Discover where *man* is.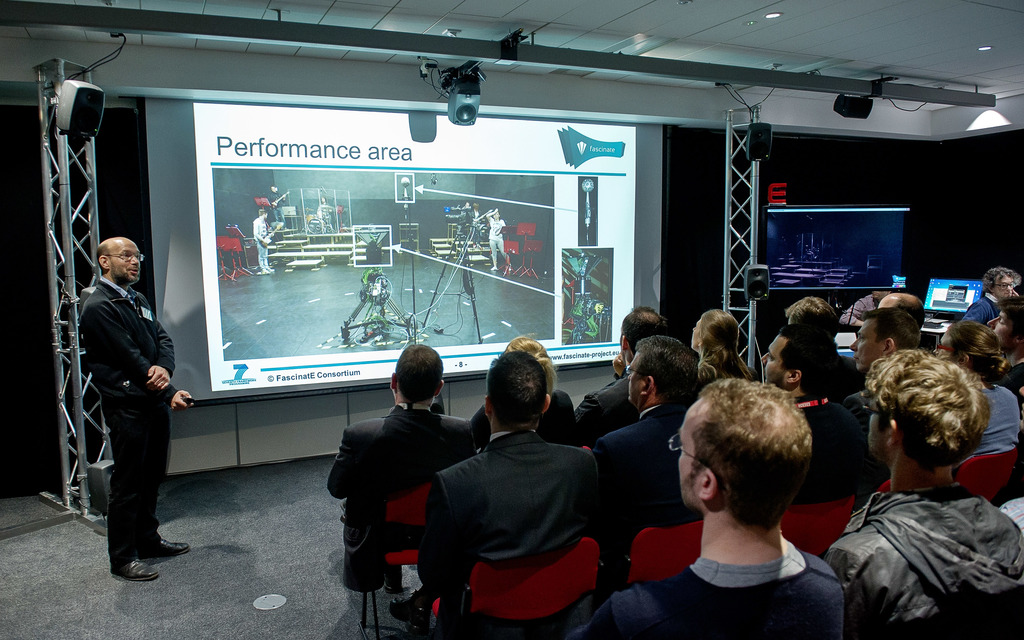
Discovered at 593 334 707 593.
